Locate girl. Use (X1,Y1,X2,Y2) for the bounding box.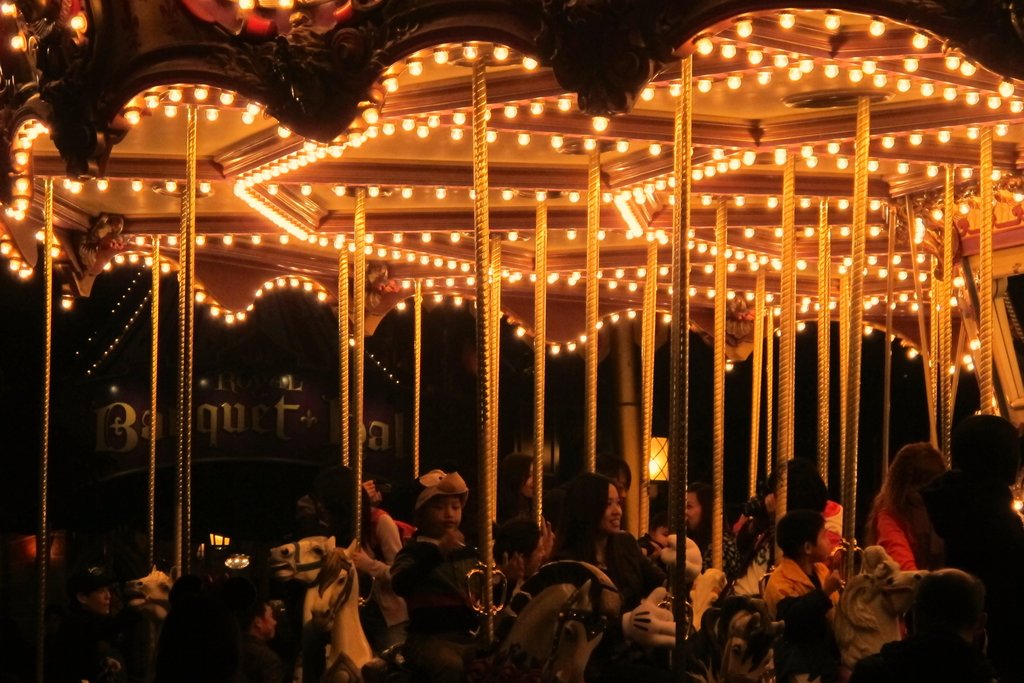
(745,449,843,558).
